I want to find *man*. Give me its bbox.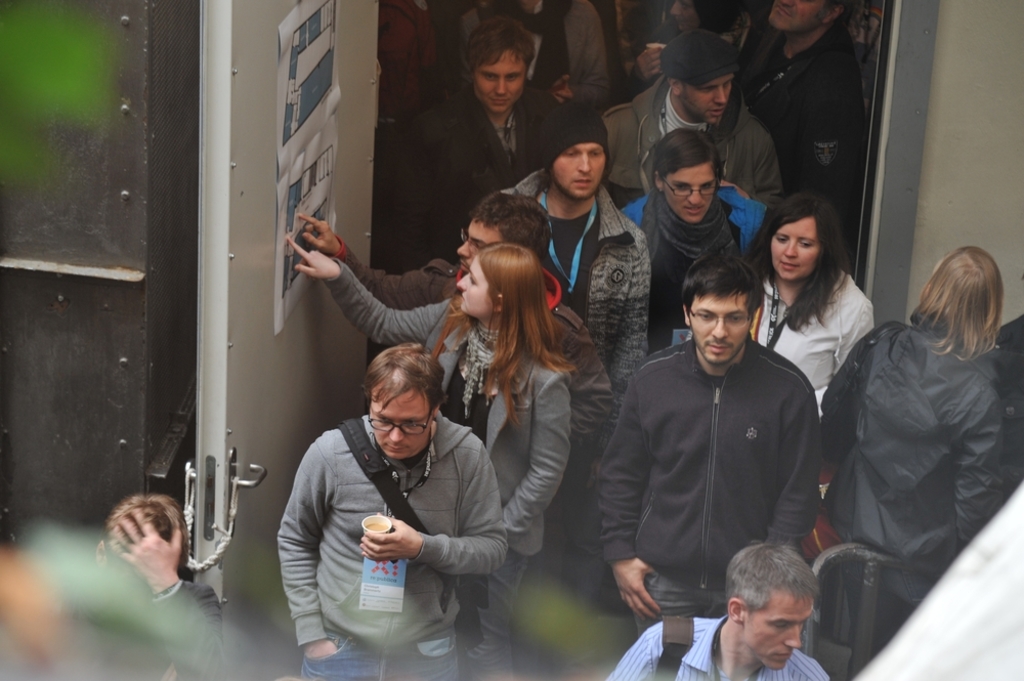
left=736, top=0, right=863, bottom=252.
